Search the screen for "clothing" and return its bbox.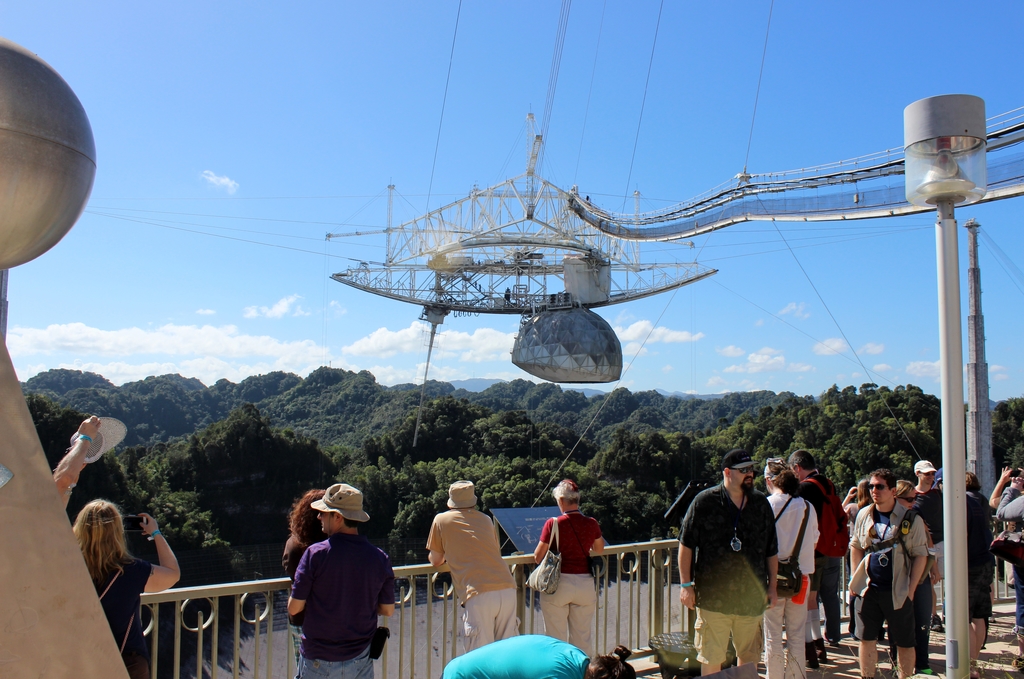
Found: 967, 485, 992, 616.
